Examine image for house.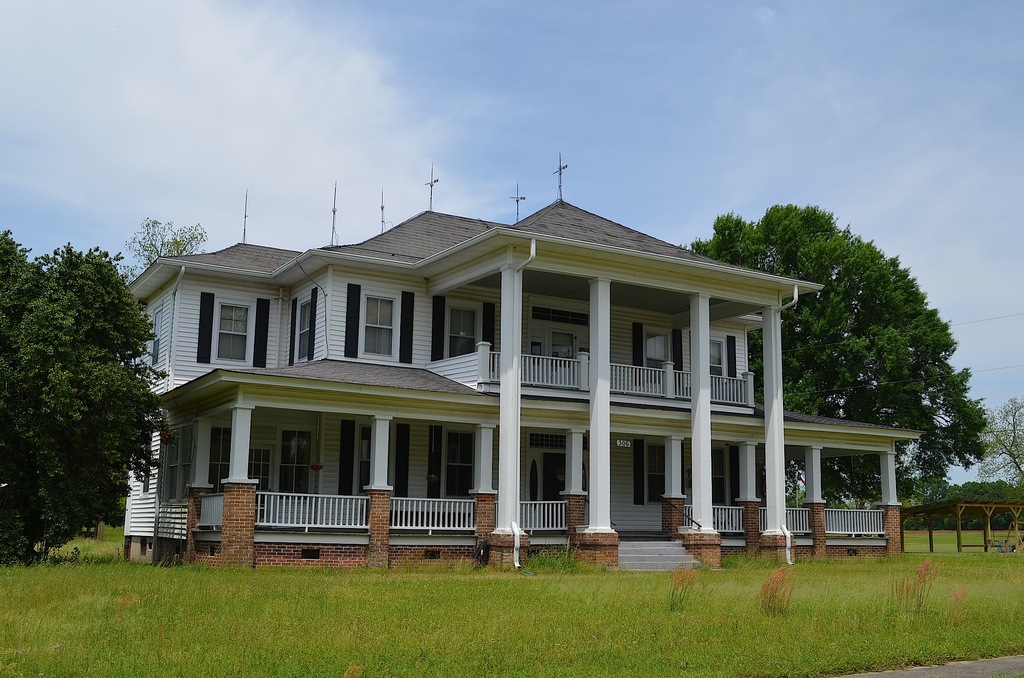
Examination result: box(127, 172, 880, 575).
